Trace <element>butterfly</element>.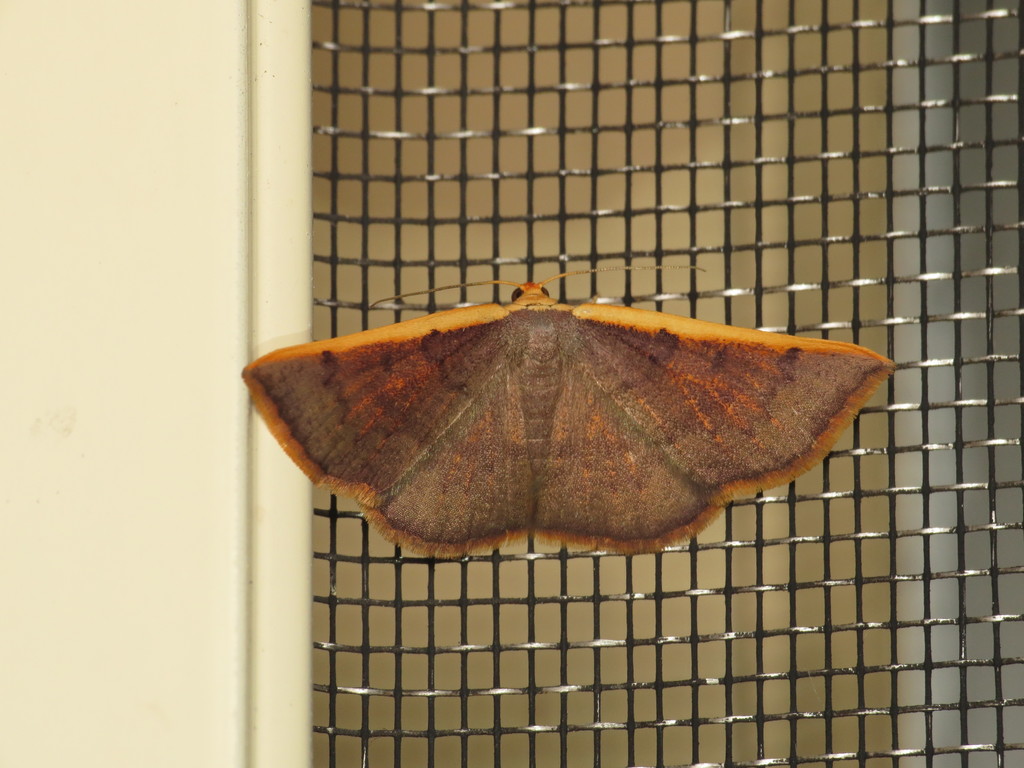
Traced to BBox(224, 298, 923, 582).
